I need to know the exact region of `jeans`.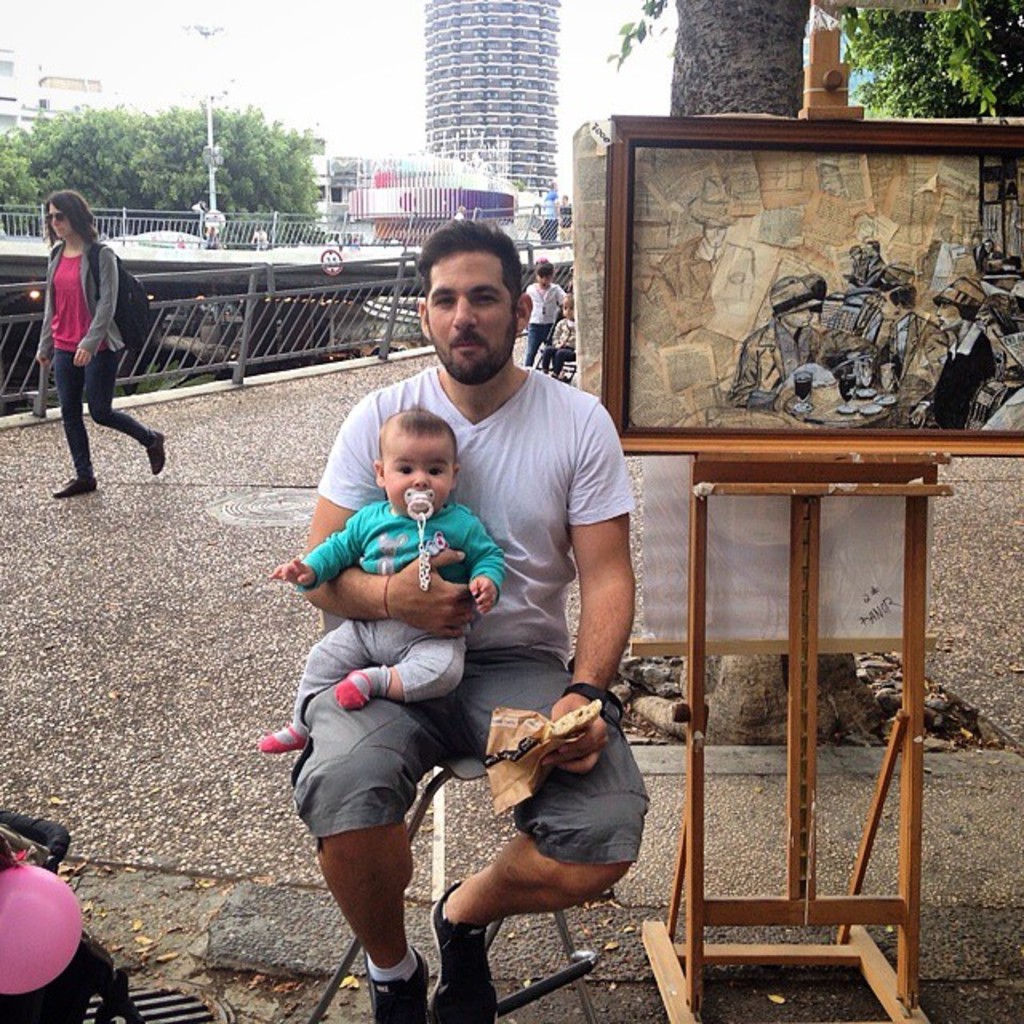
Region: [531, 325, 554, 368].
